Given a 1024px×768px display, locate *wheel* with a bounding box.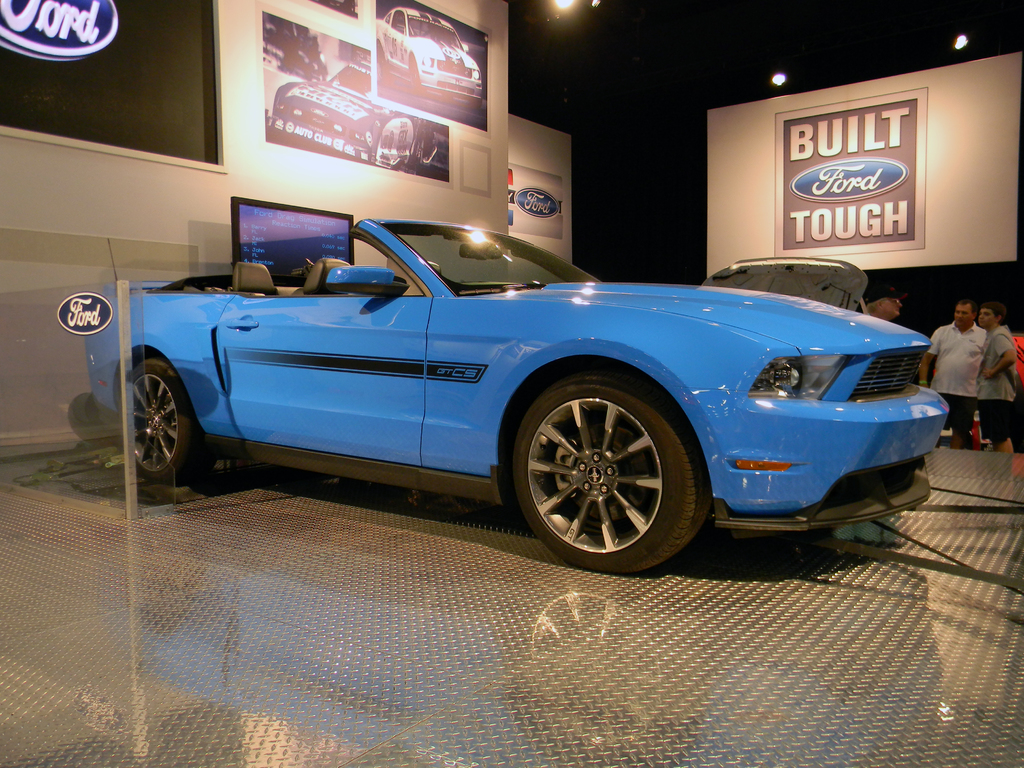
Located: (375,46,388,83).
